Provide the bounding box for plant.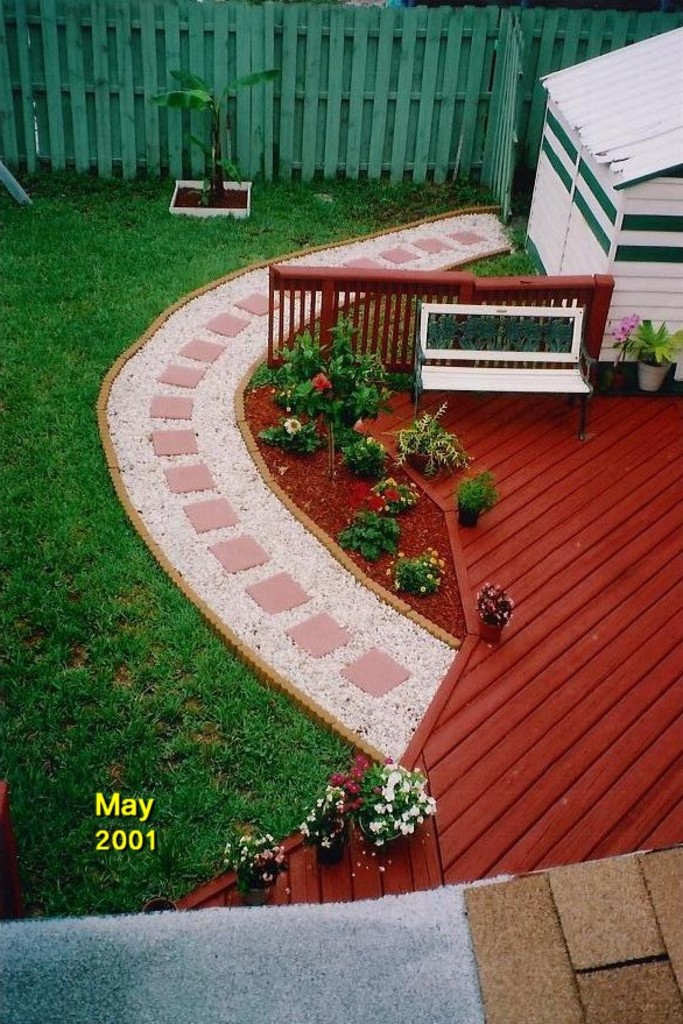
detection(280, 418, 323, 452).
